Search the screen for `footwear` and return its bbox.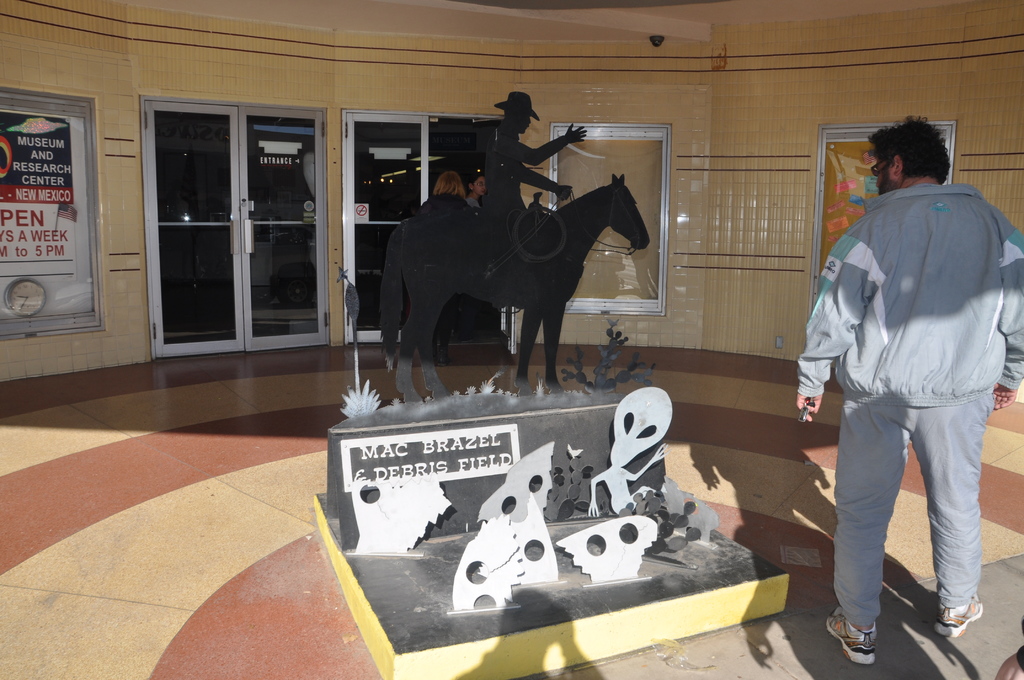
Found: <region>937, 594, 986, 642</region>.
